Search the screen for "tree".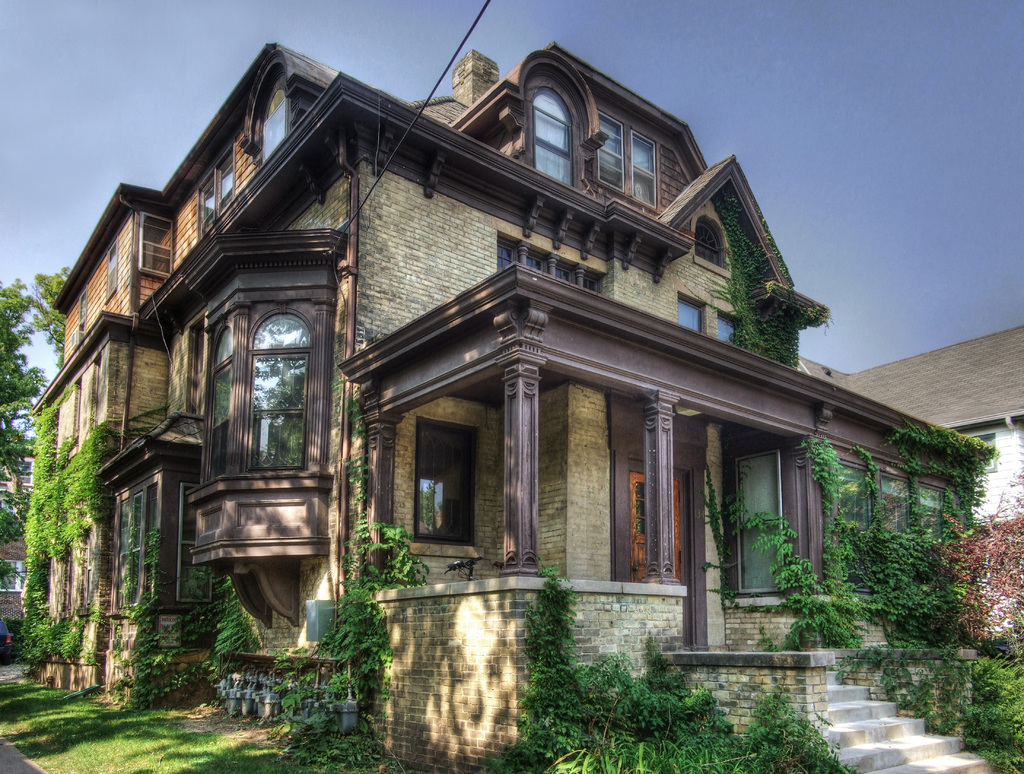
Found at 24, 264, 84, 375.
